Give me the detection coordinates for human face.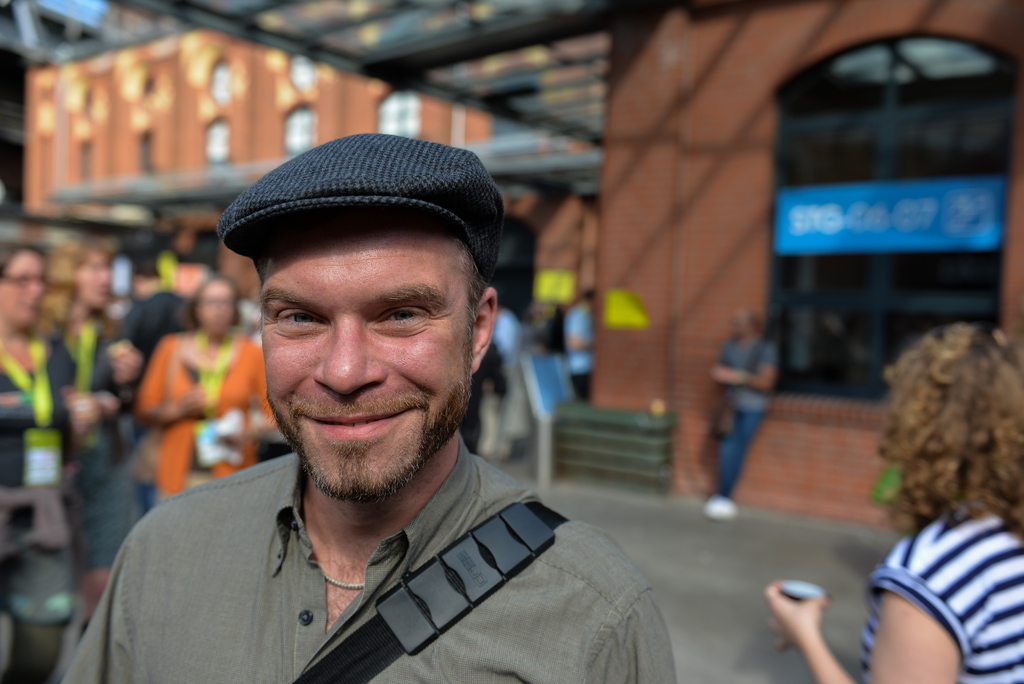
bbox(731, 314, 748, 340).
